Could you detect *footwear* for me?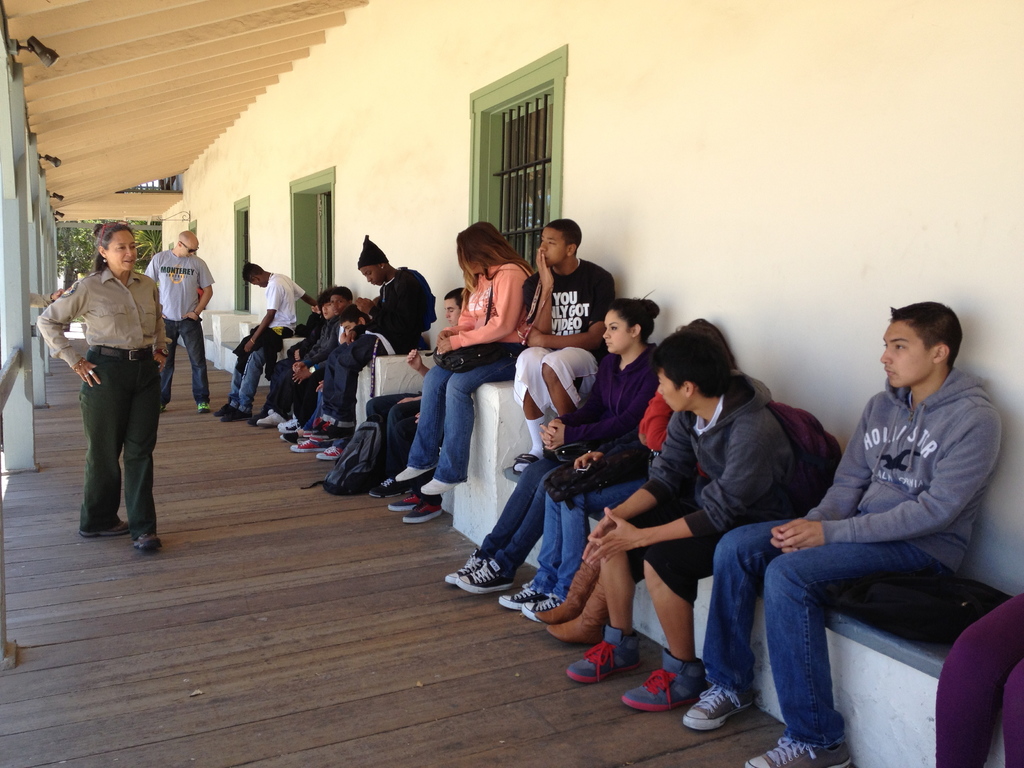
Detection result: <bbox>456, 561, 509, 596</bbox>.
